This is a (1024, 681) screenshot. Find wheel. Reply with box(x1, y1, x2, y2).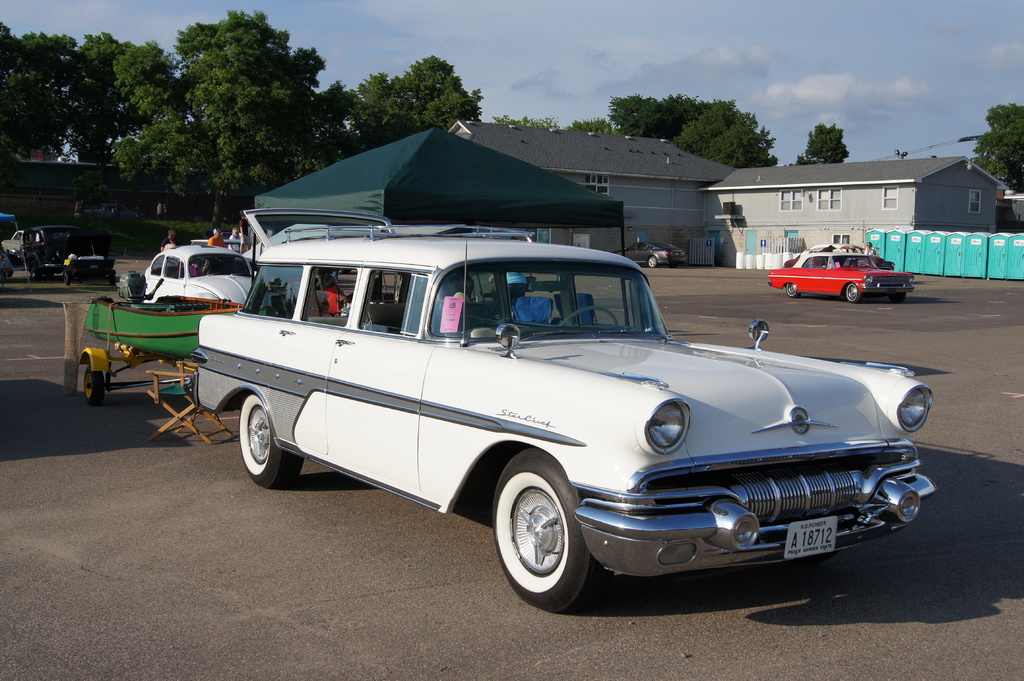
box(559, 305, 619, 328).
